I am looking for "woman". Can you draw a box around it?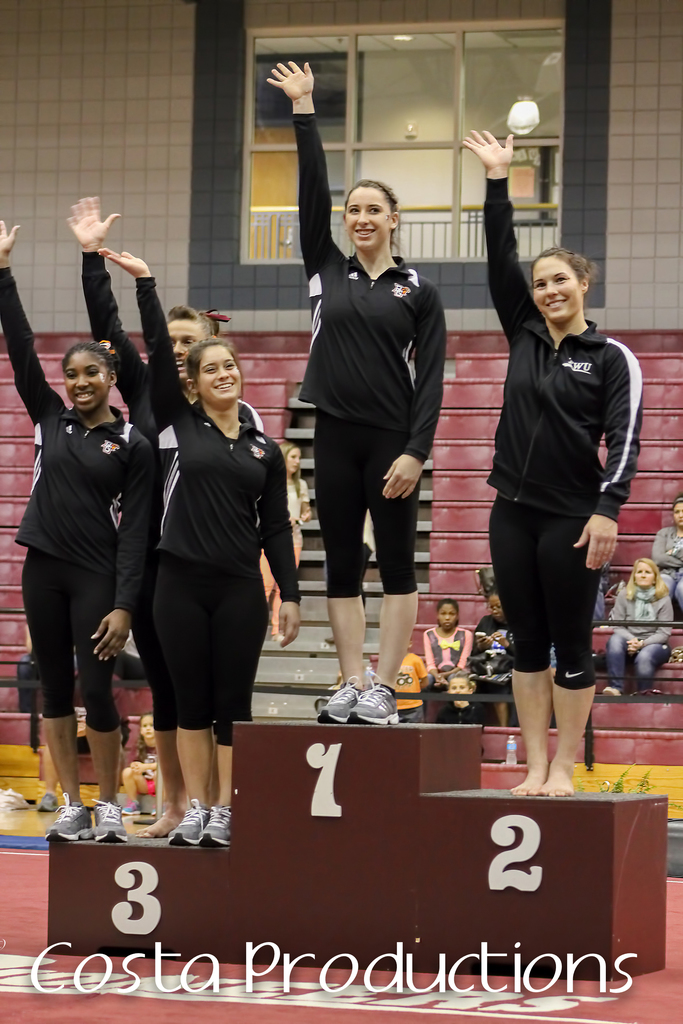
Sure, the bounding box is (462,131,642,799).
